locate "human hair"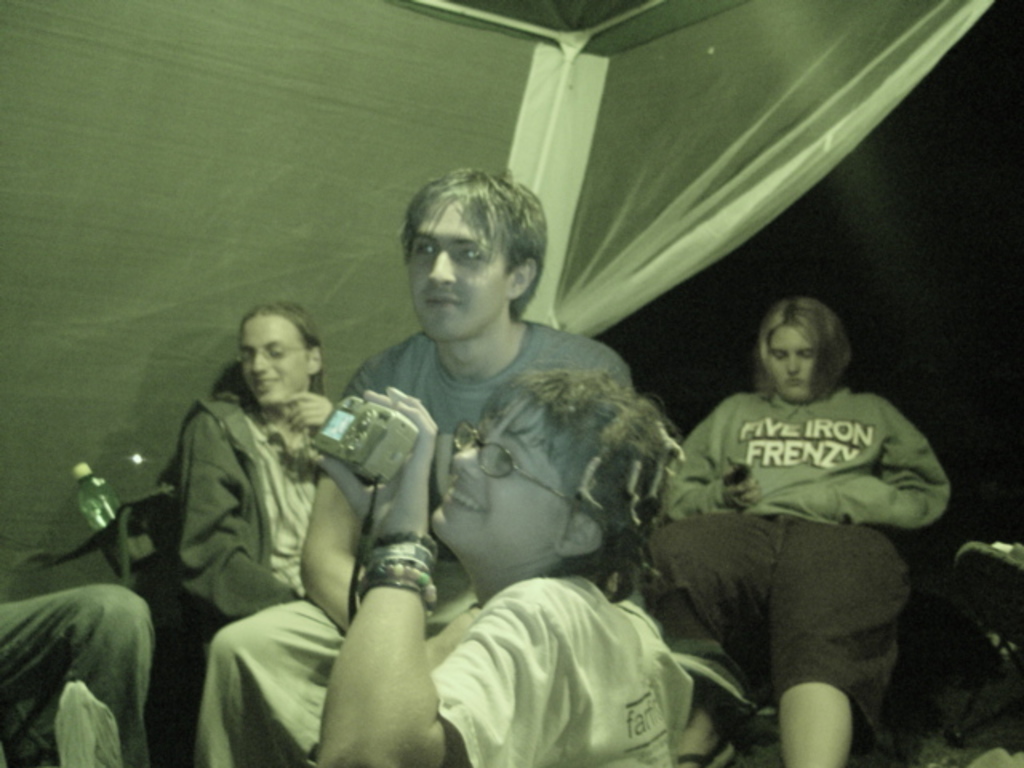
l=235, t=294, r=325, b=389
